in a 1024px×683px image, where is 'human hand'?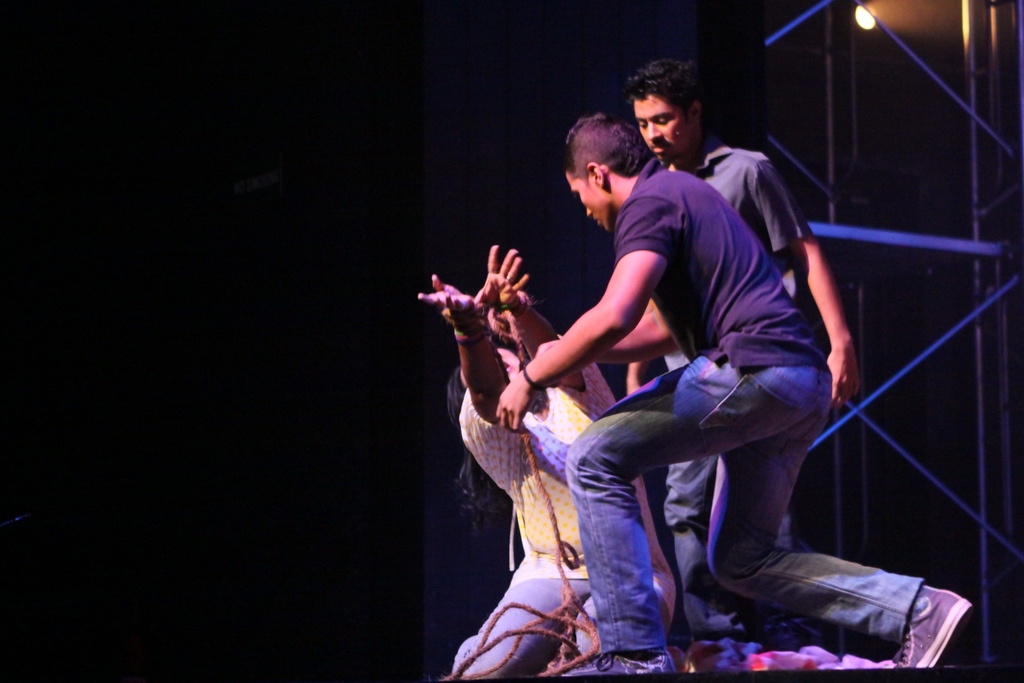
bbox=(536, 340, 571, 389).
